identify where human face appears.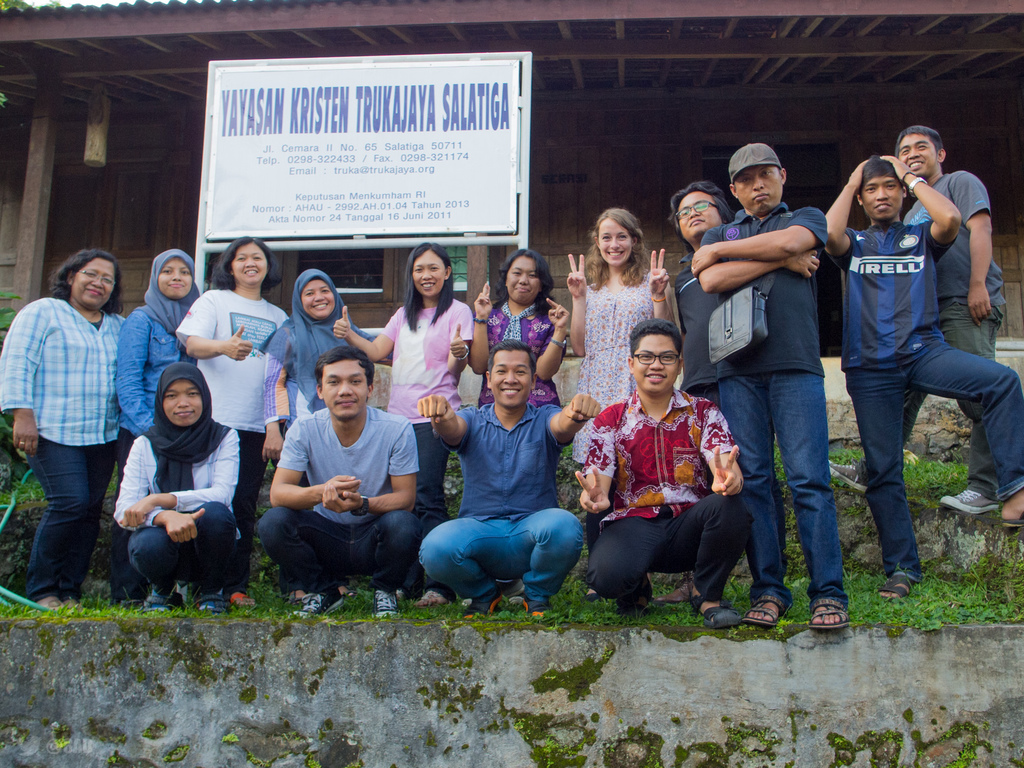
Appears at rect(296, 281, 337, 321).
